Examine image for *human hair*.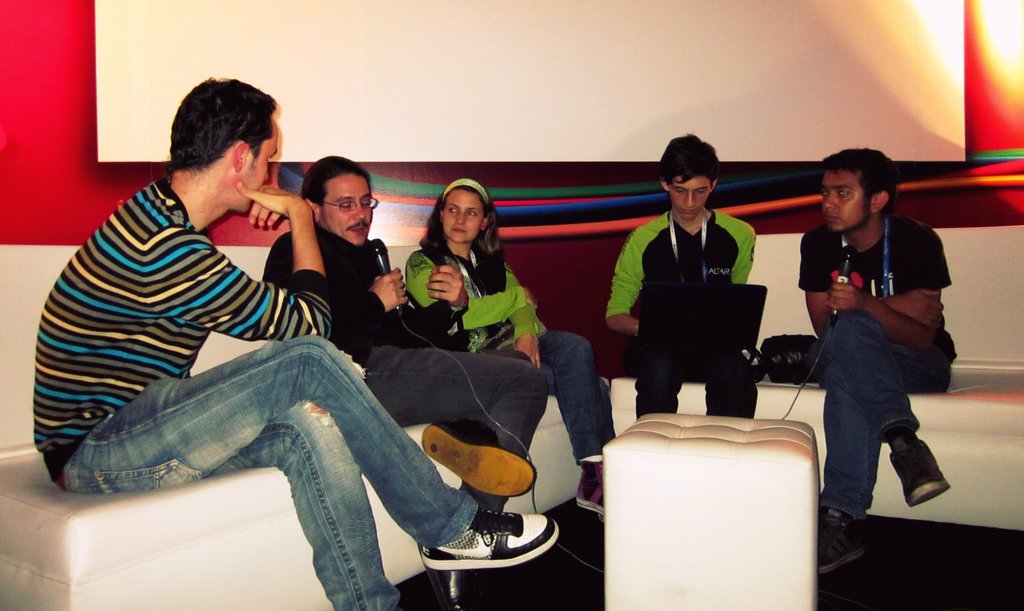
Examination result: pyautogui.locateOnScreen(826, 151, 900, 219).
